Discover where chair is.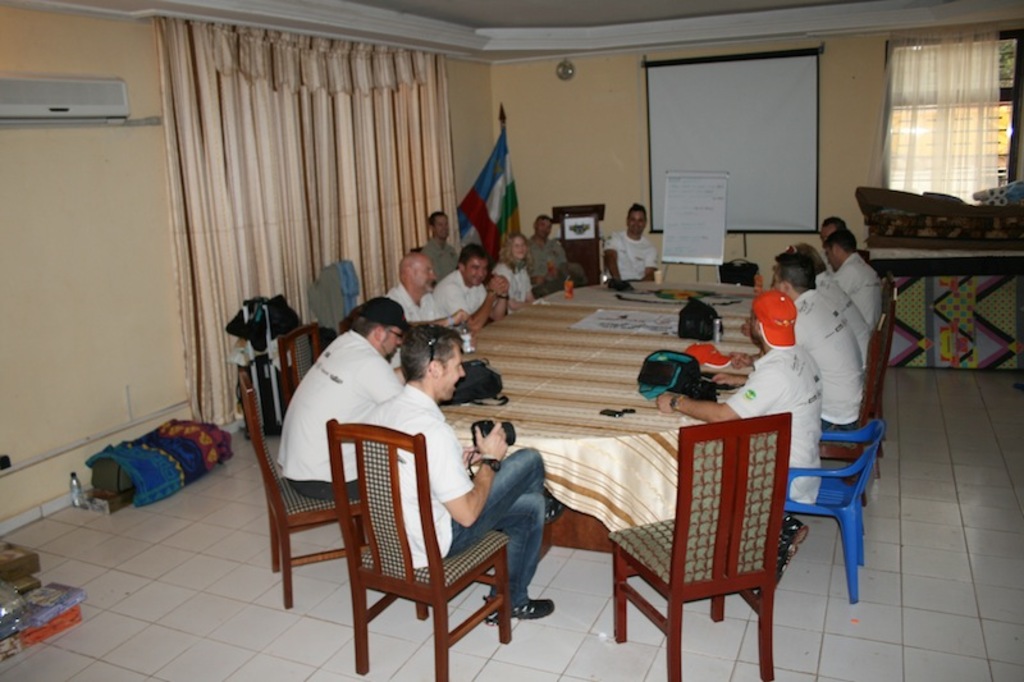
Discovered at bbox=(780, 416, 888, 604).
